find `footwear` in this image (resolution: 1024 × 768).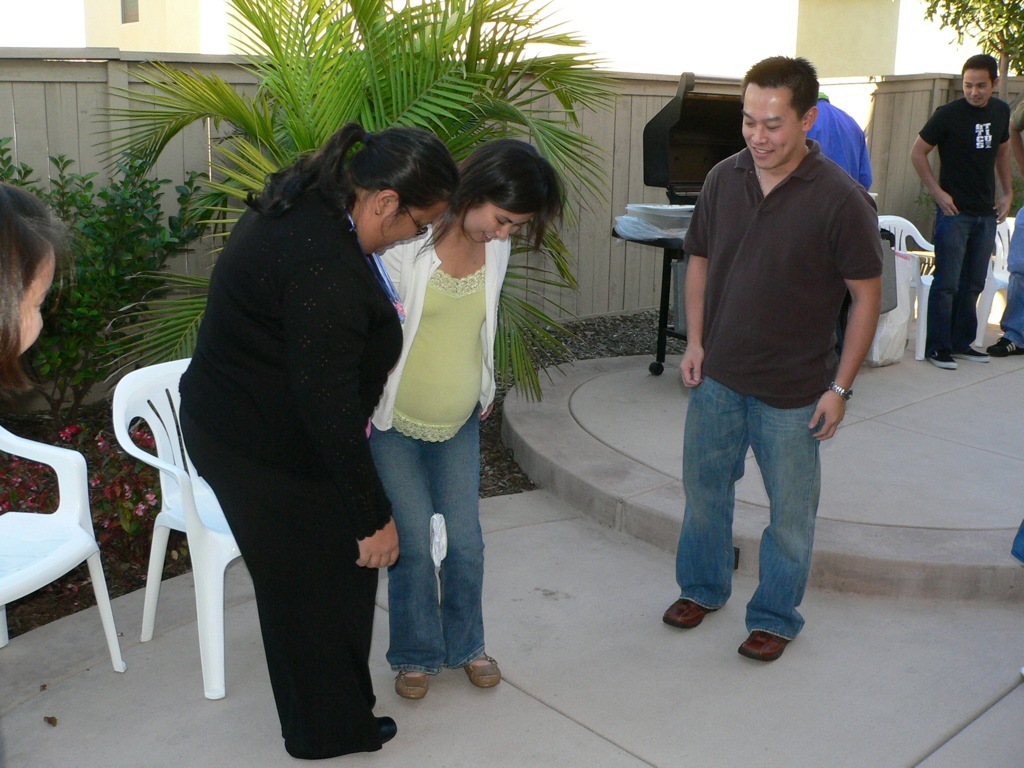
box=[738, 633, 799, 664].
